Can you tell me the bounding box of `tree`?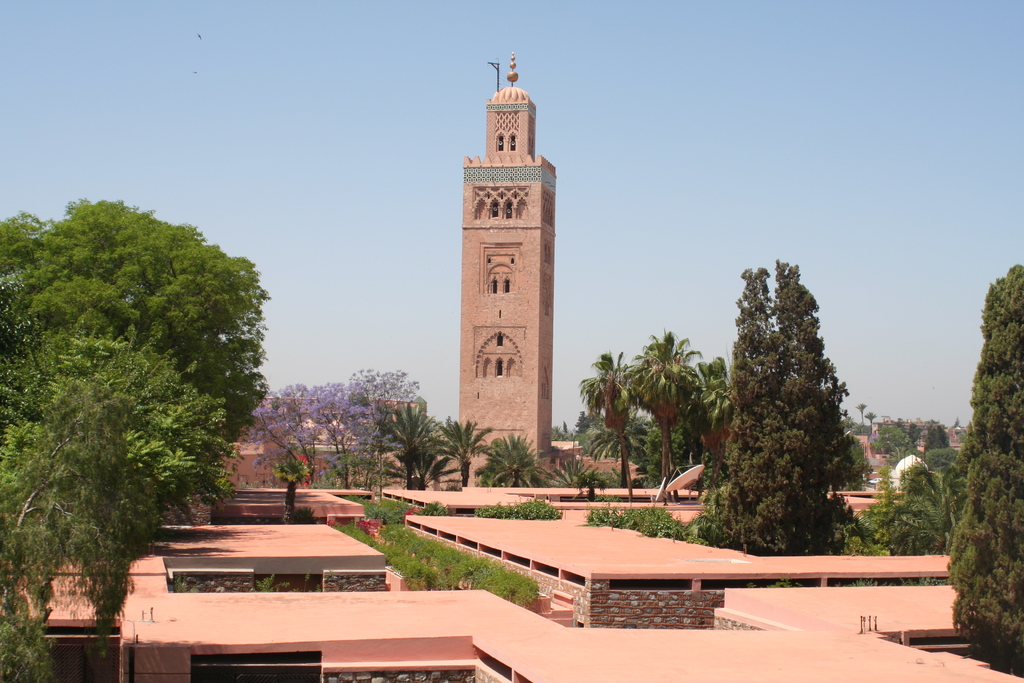
box=[950, 263, 1023, 677].
